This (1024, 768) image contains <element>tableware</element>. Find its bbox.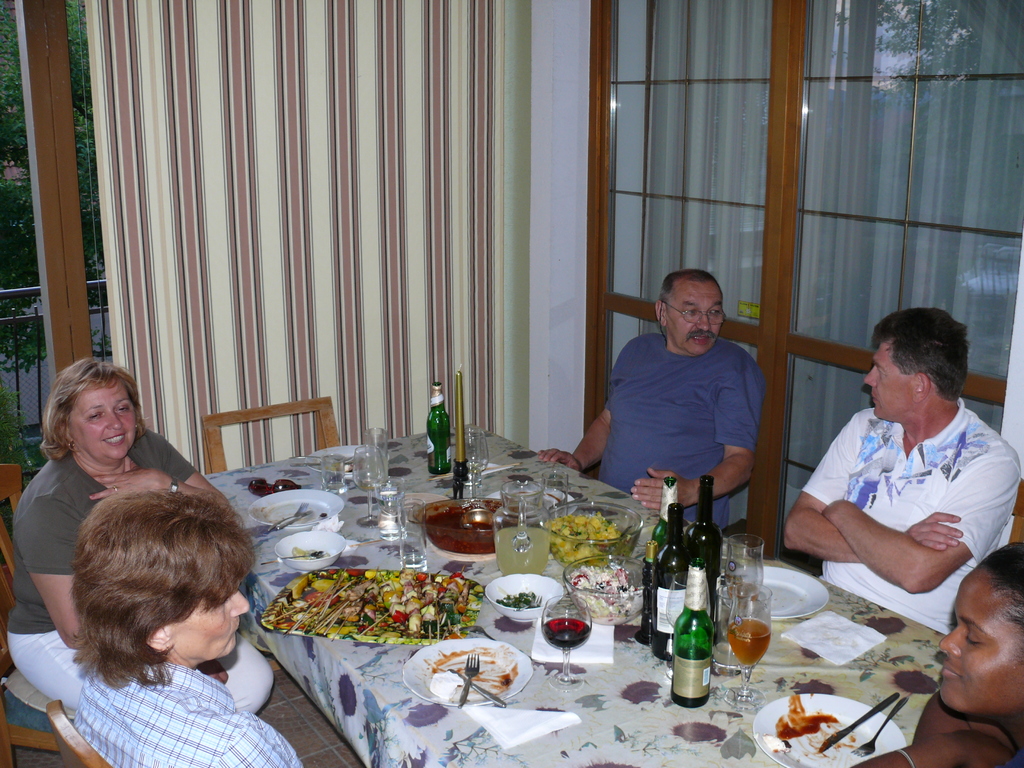
locate(264, 567, 486, 641).
